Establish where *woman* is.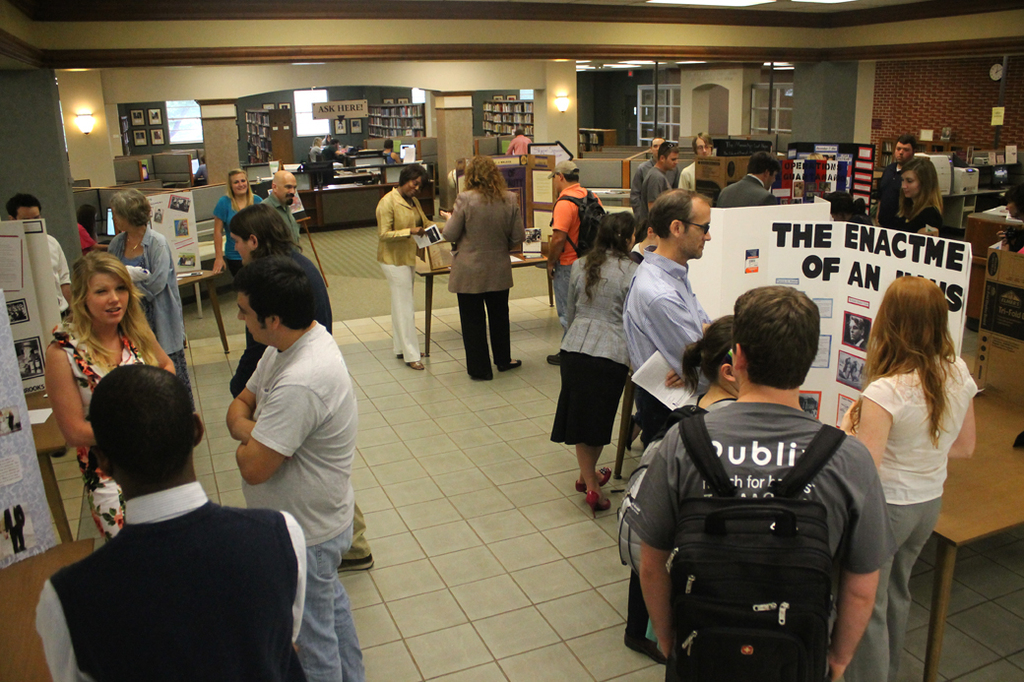
Established at bbox=(40, 249, 178, 543).
